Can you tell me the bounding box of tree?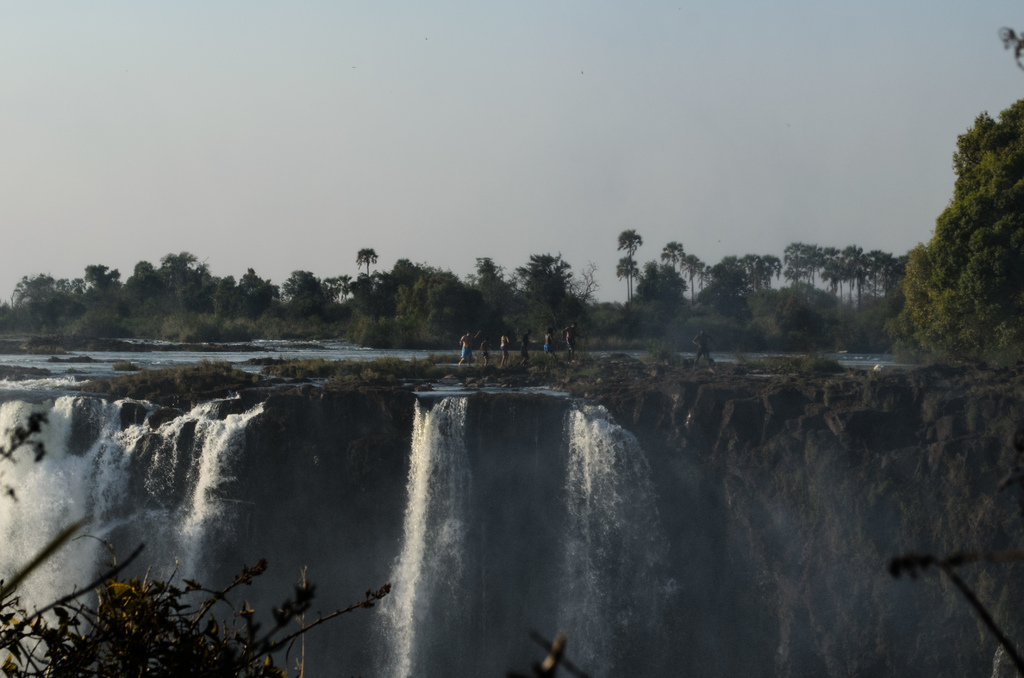
x1=661 y1=241 x2=686 y2=275.
